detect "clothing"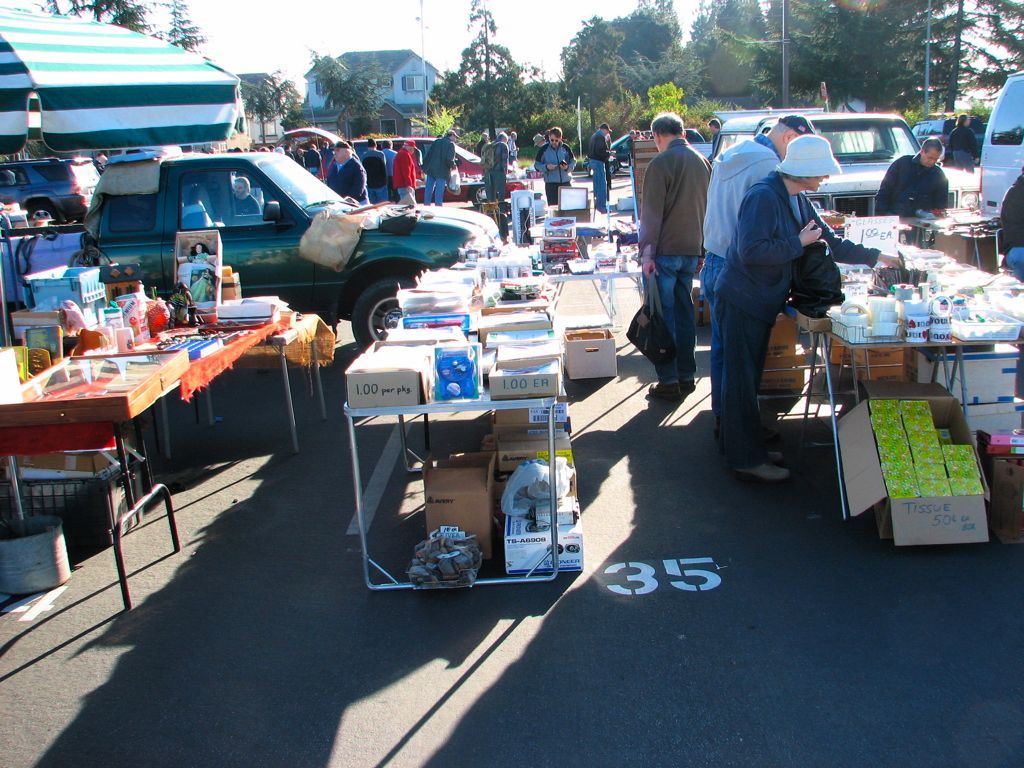
948:124:979:174
